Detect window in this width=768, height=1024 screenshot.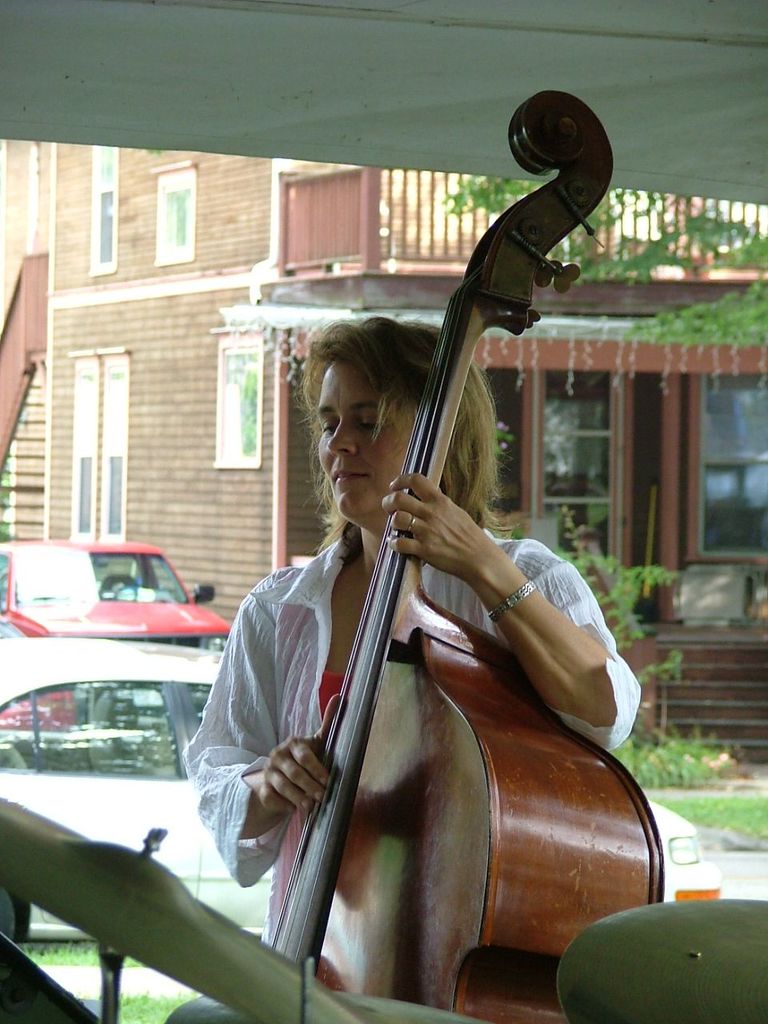
Detection: <region>91, 143, 125, 272</region>.
